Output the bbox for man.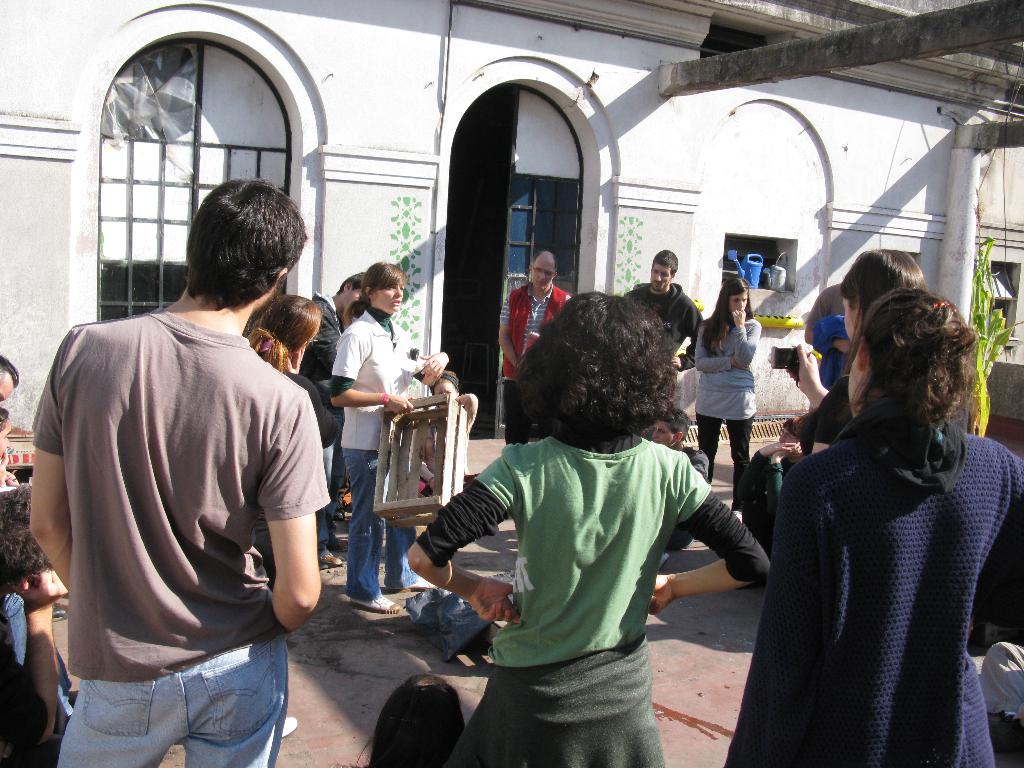
(646,406,719,558).
